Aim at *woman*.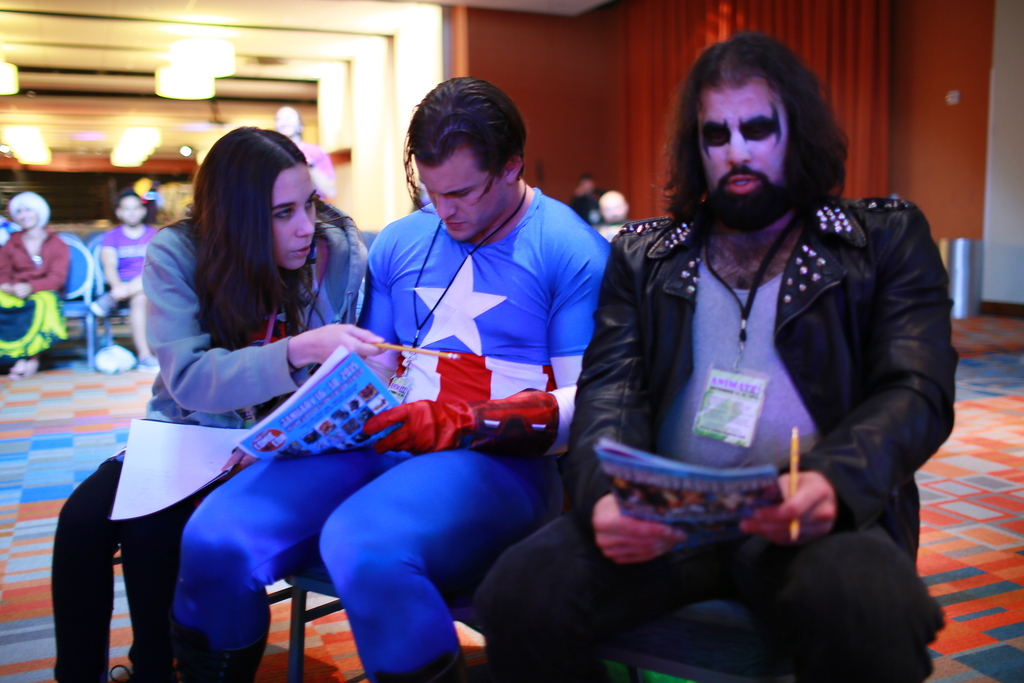
Aimed at left=49, top=128, right=371, bottom=682.
